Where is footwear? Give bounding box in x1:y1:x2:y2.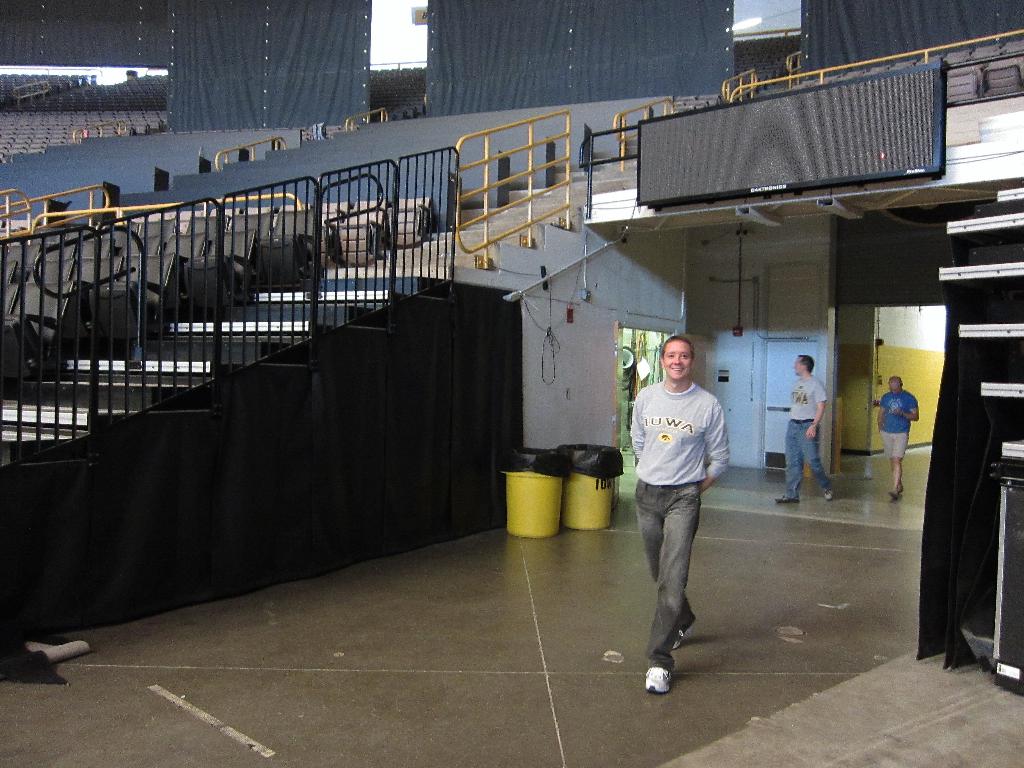
774:492:802:504.
